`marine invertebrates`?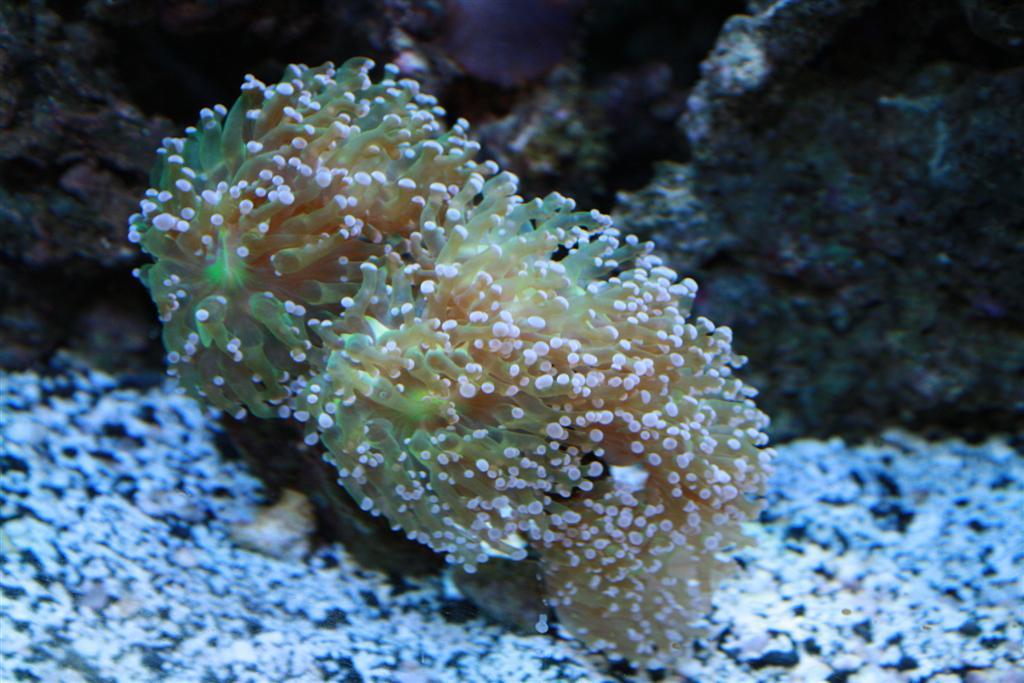
[140, 65, 760, 646]
